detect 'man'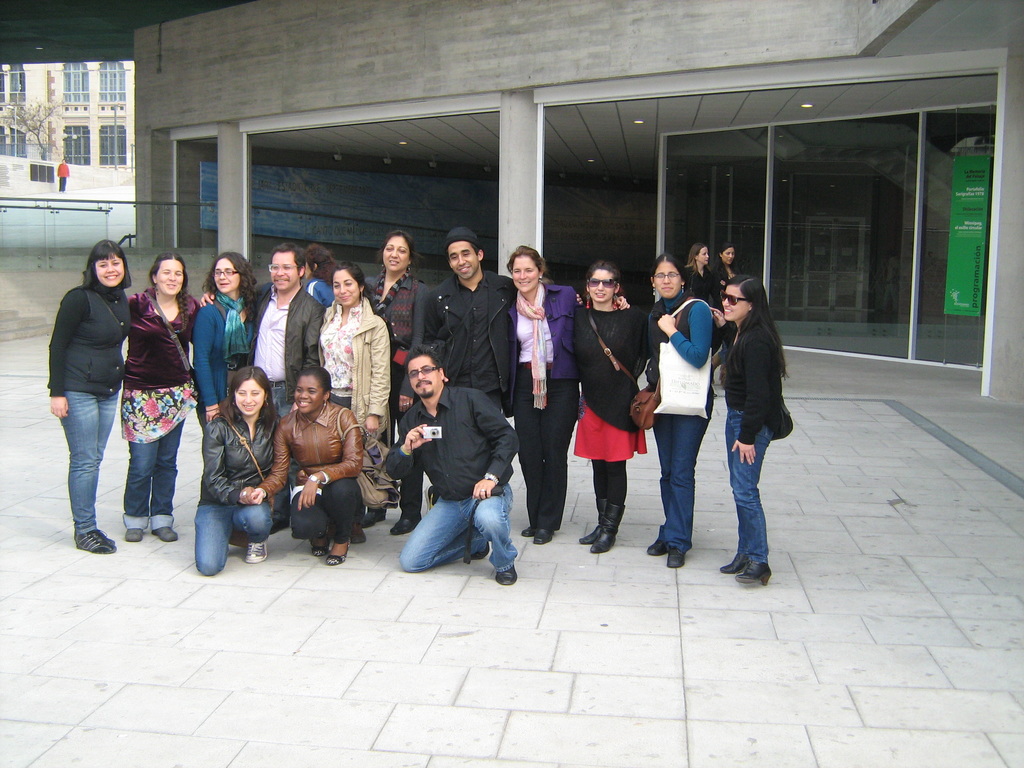
384:344:522:583
